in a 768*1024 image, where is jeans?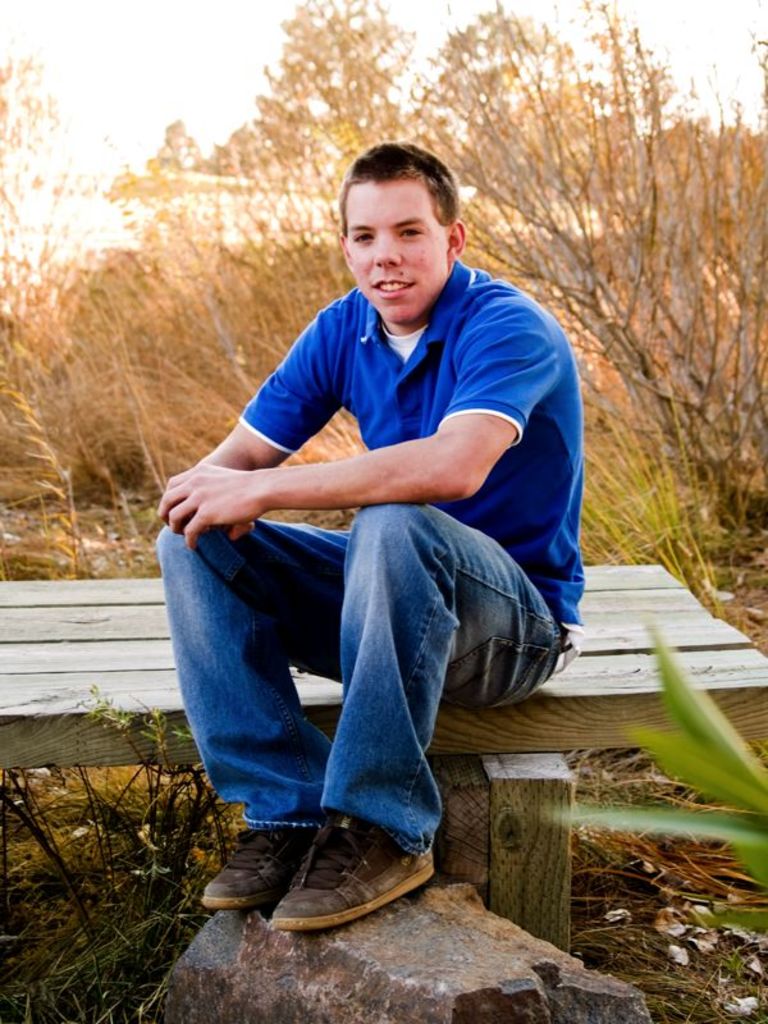
locate(159, 486, 558, 869).
